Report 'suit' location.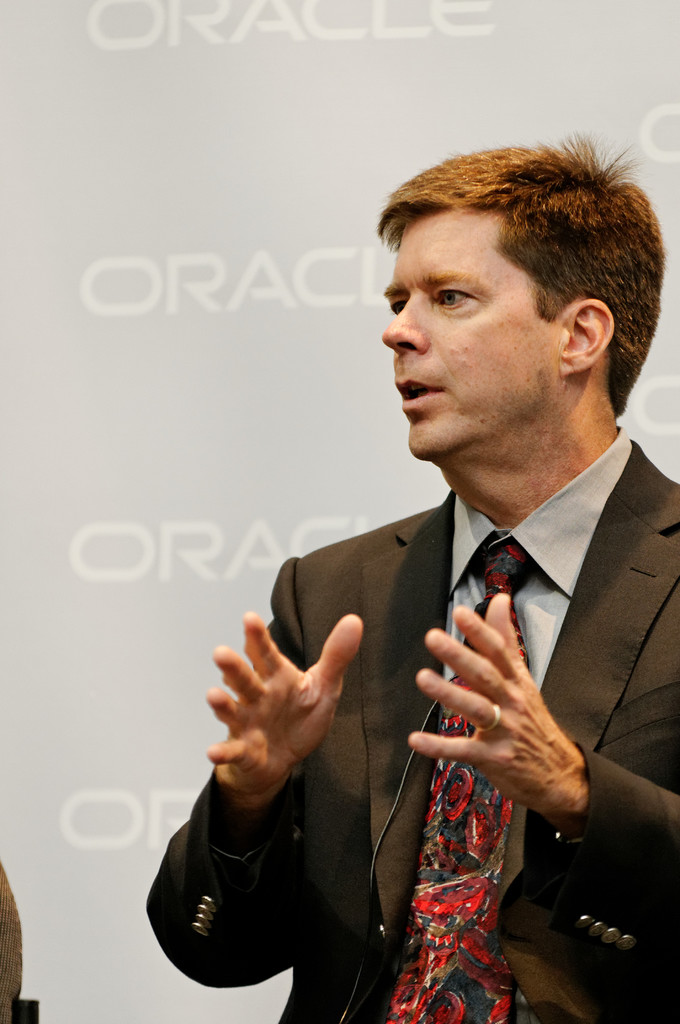
Report: select_region(145, 412, 674, 1023).
